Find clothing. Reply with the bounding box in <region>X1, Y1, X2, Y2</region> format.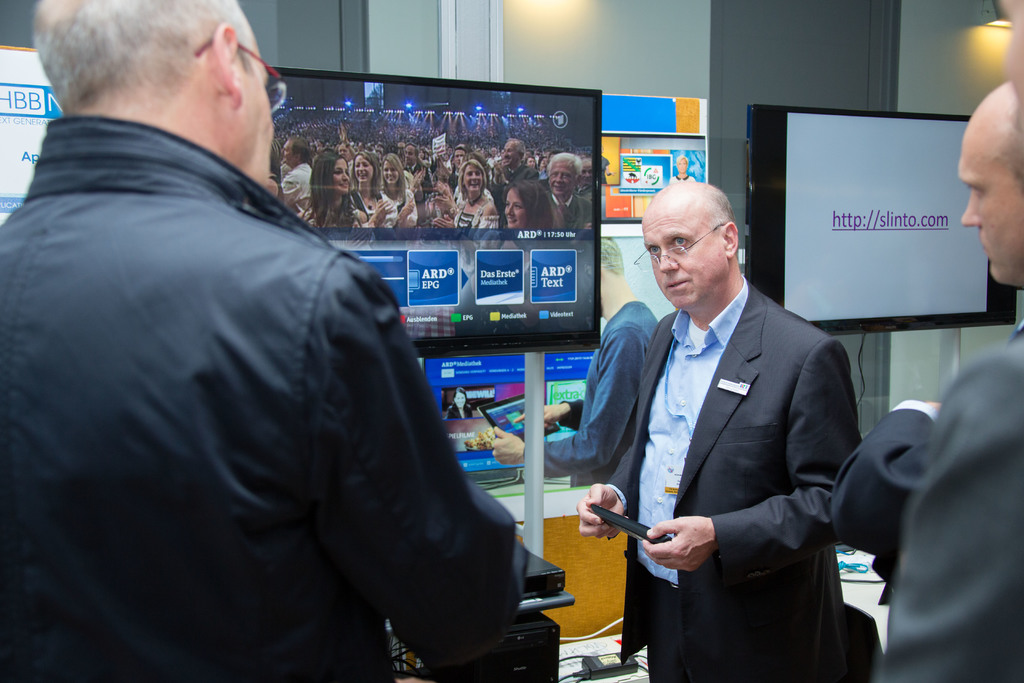
<region>894, 318, 1023, 682</region>.
